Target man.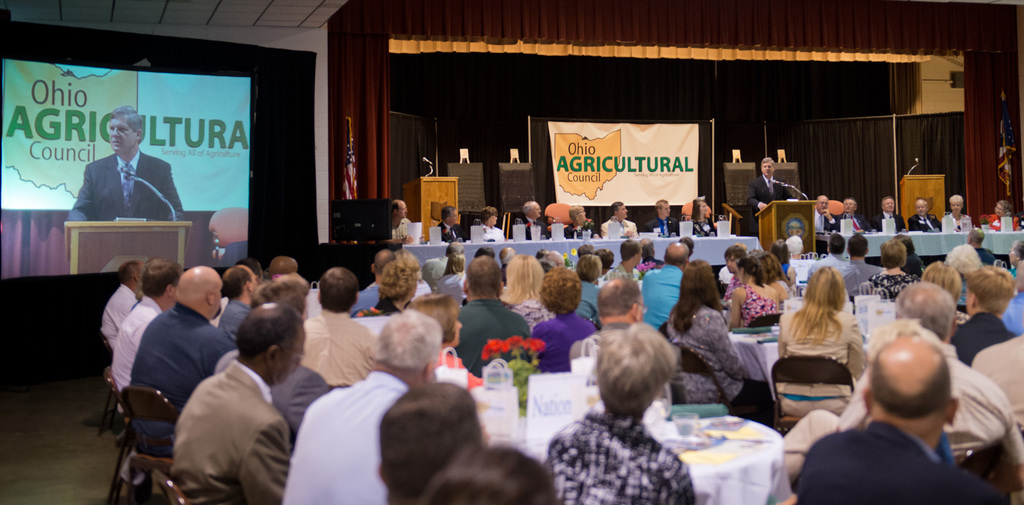
Target region: left=745, top=159, right=800, bottom=237.
